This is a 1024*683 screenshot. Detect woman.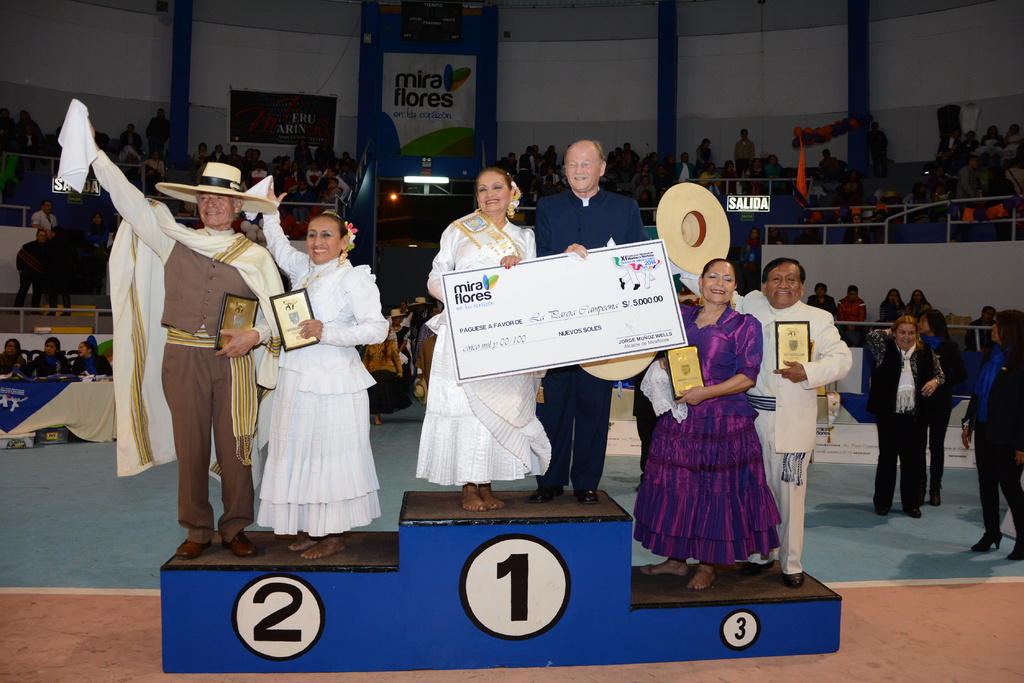
(left=28, top=338, right=67, bottom=375).
